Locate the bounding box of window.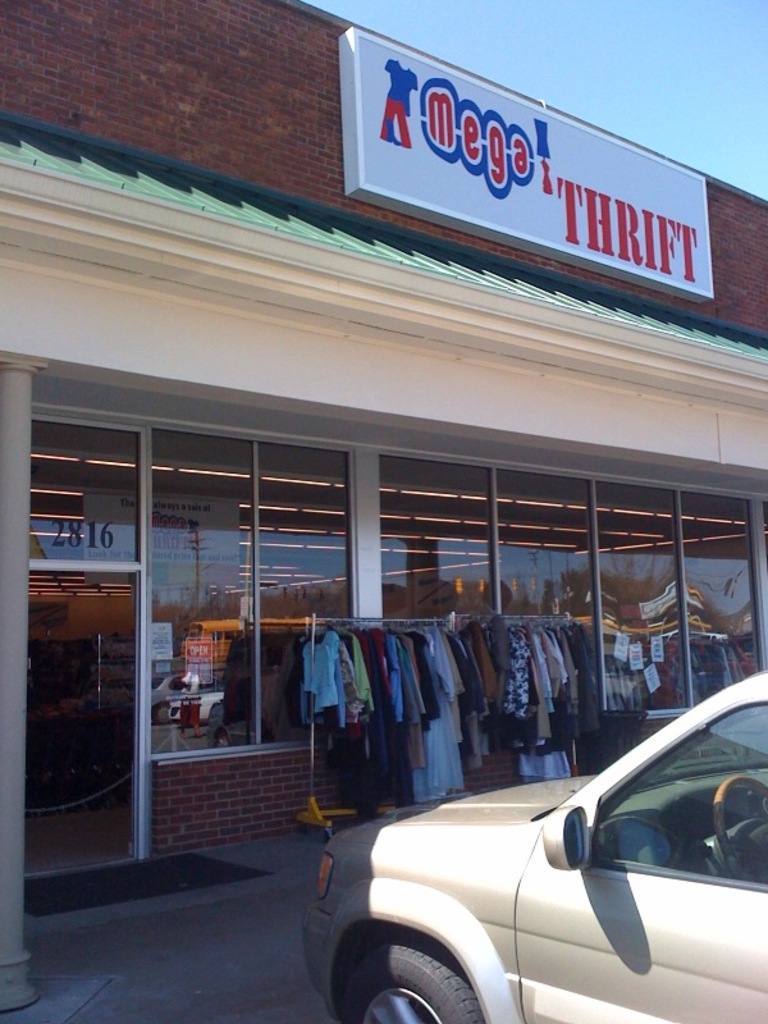
Bounding box: {"x1": 376, "y1": 452, "x2": 765, "y2": 721}.
